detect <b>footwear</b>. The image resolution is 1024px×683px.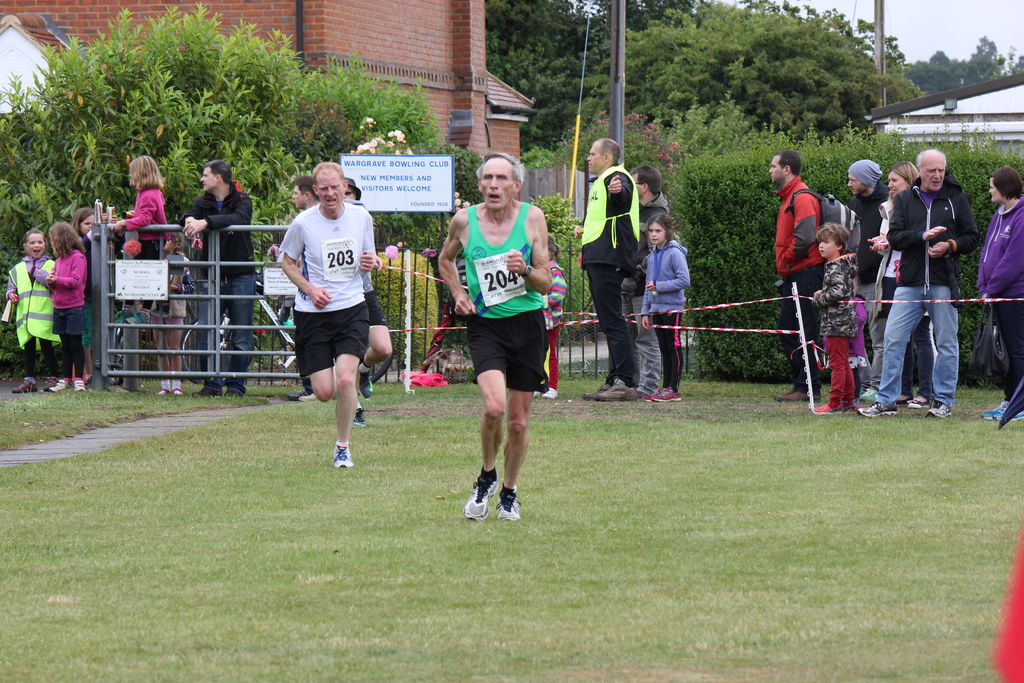
BBox(858, 402, 899, 418).
